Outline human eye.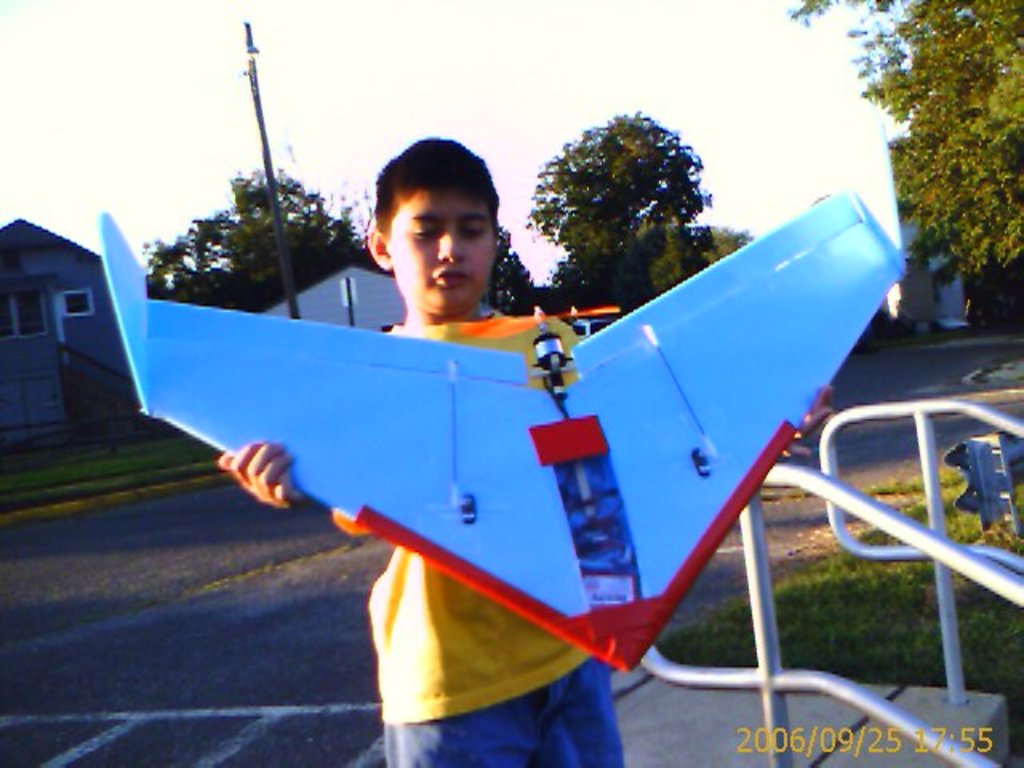
Outline: Rect(411, 221, 442, 238).
